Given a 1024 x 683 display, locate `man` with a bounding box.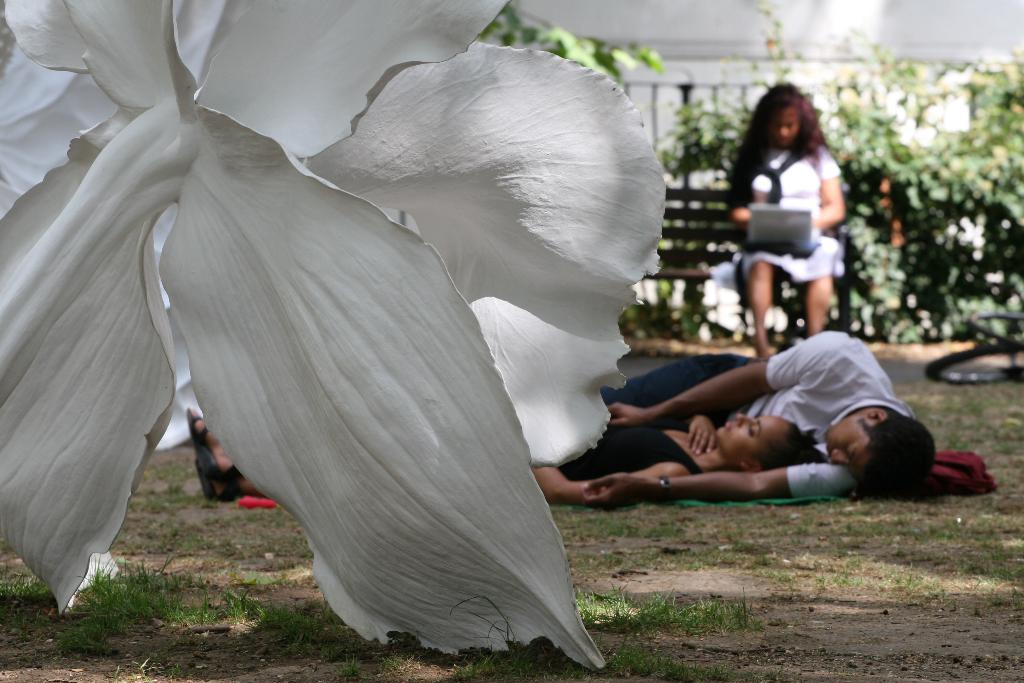
Located: (184,406,835,507).
